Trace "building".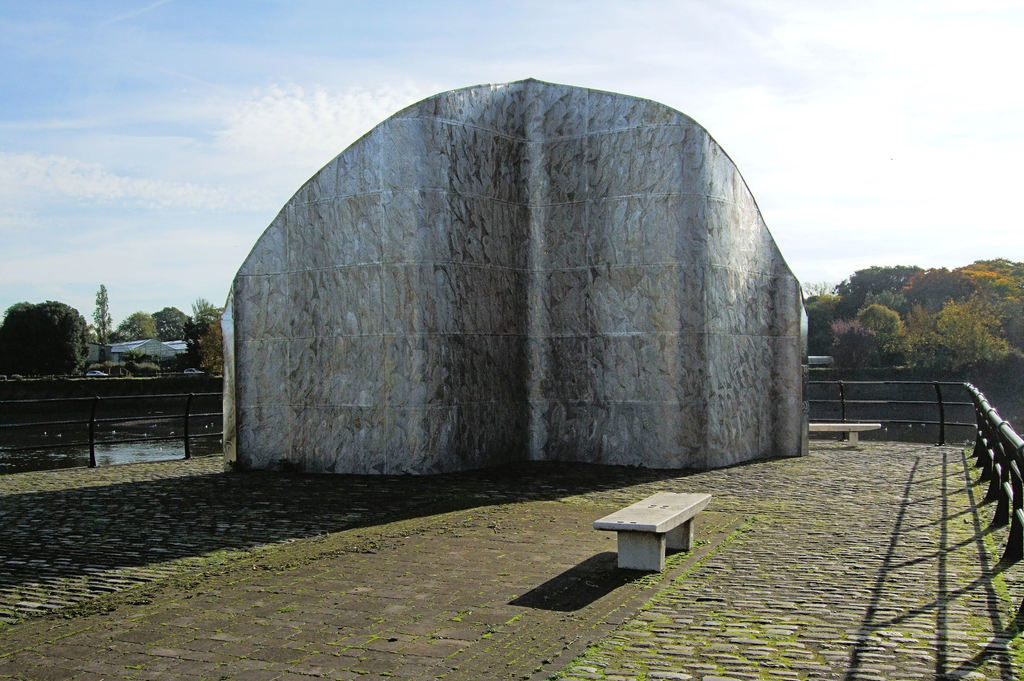
Traced to pyautogui.locateOnScreen(84, 326, 226, 389).
